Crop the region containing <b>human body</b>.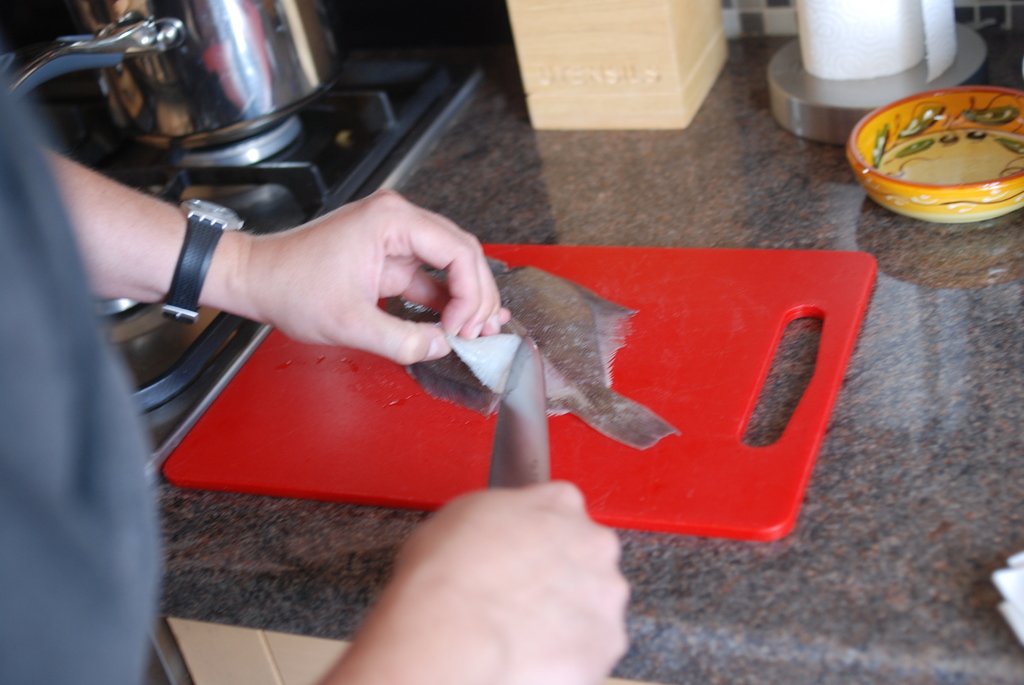
Crop region: x1=0, y1=74, x2=635, y2=684.
